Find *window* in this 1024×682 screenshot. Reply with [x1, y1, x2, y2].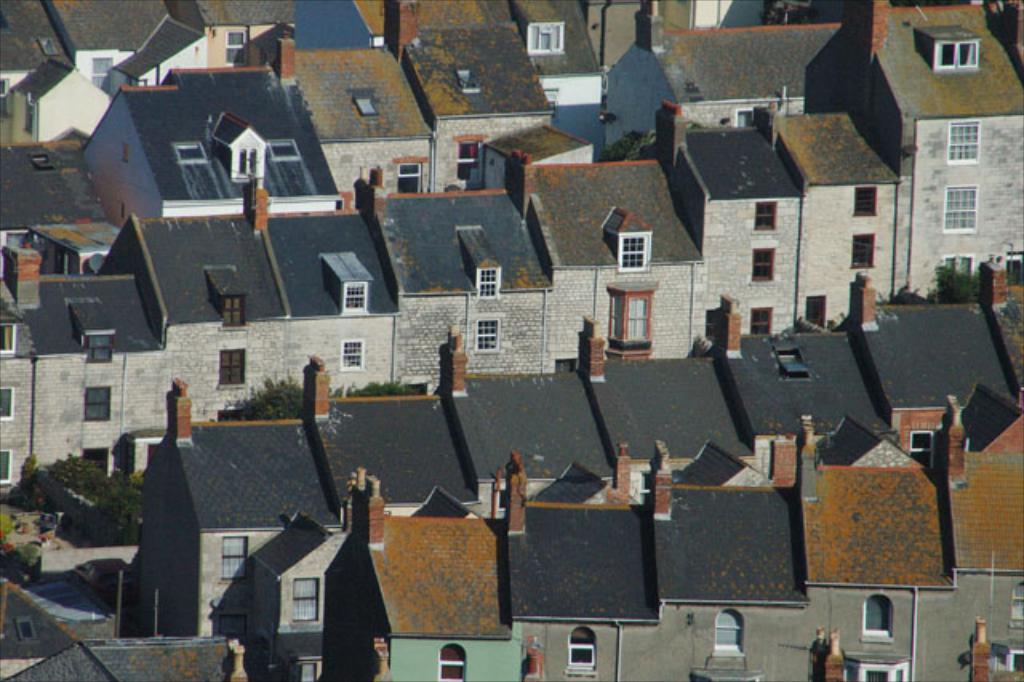
[86, 336, 112, 359].
